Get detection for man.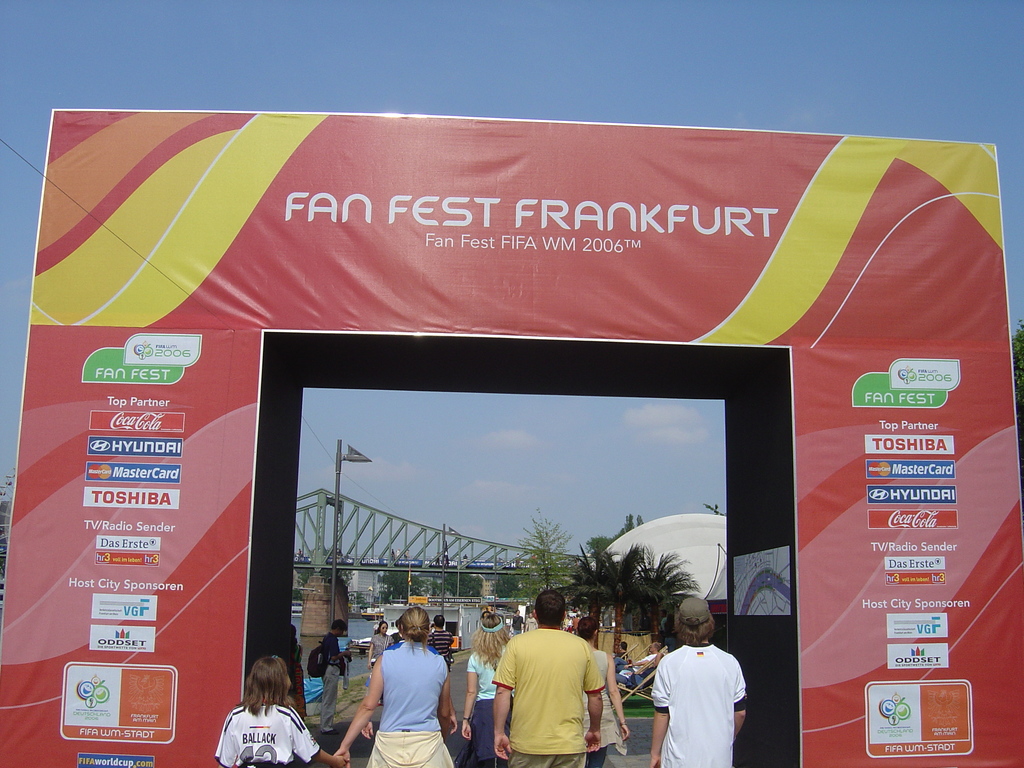
Detection: bbox=[317, 625, 355, 737].
